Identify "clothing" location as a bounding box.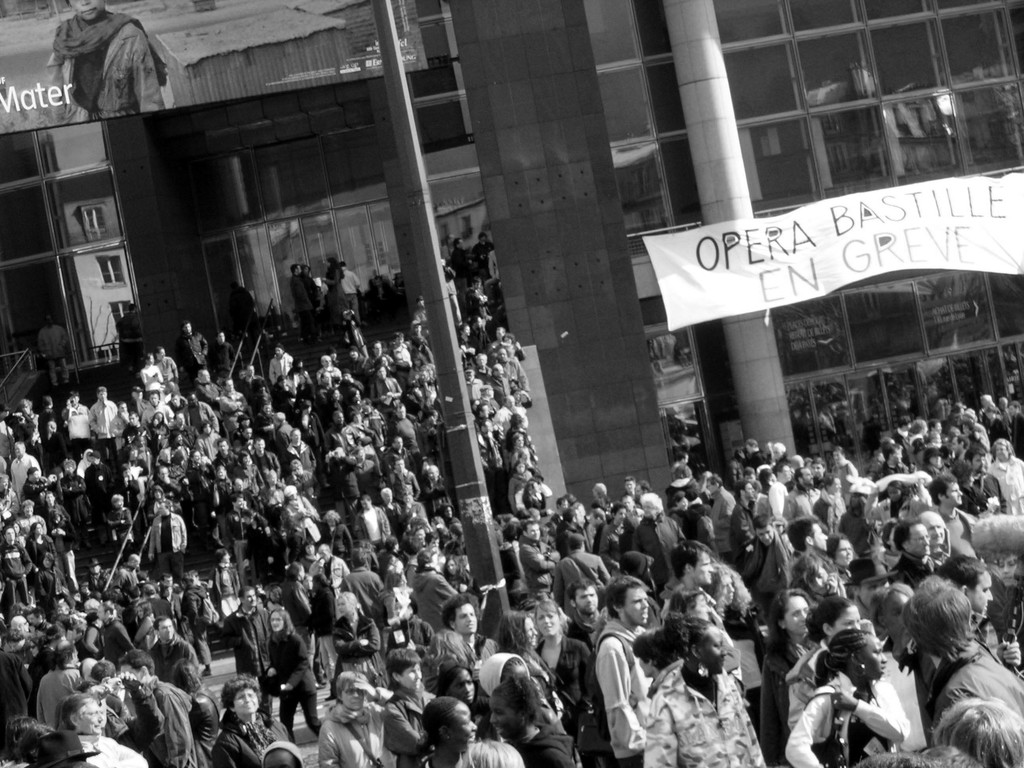
bbox(182, 329, 209, 373).
